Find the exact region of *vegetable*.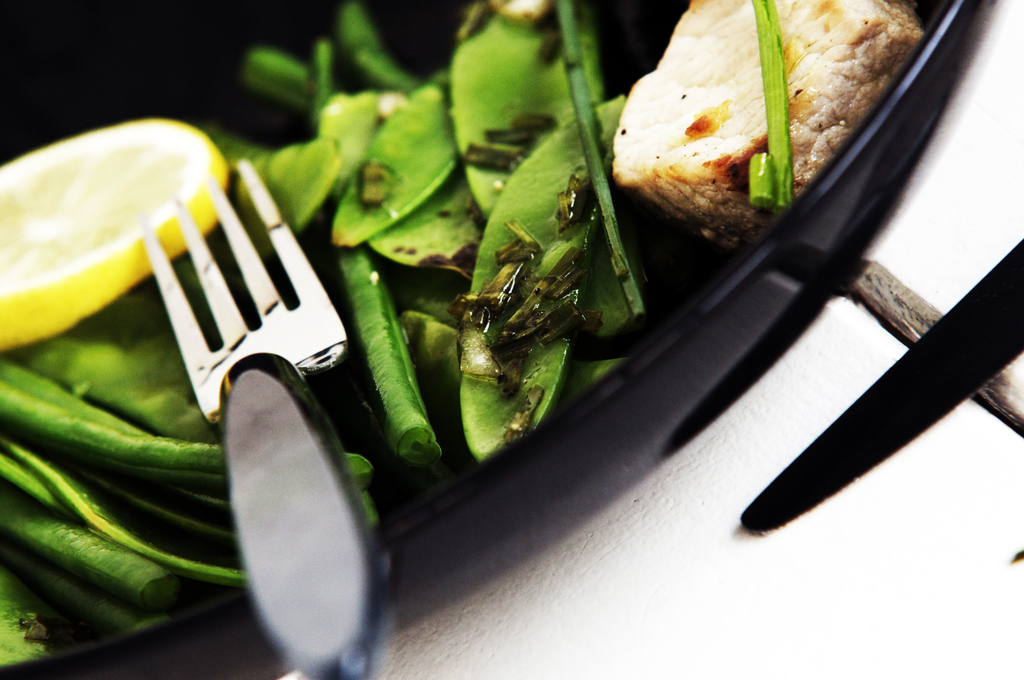
Exact region: {"left": 461, "top": 93, "right": 623, "bottom": 460}.
